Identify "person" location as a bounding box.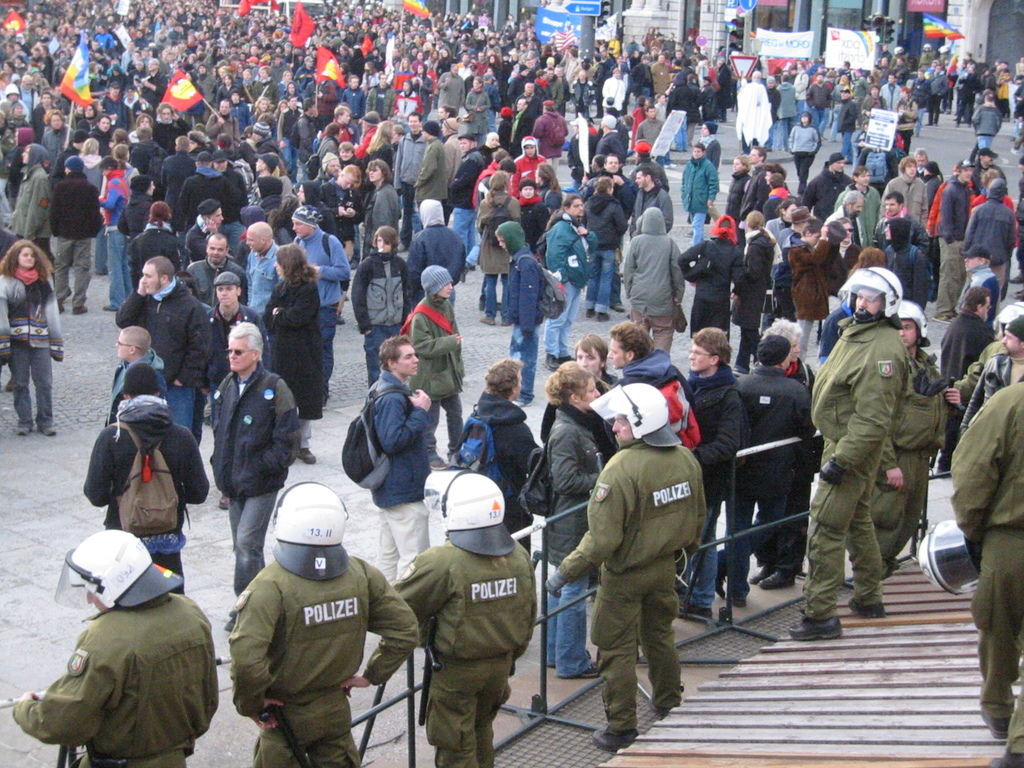
locate(596, 320, 704, 456).
